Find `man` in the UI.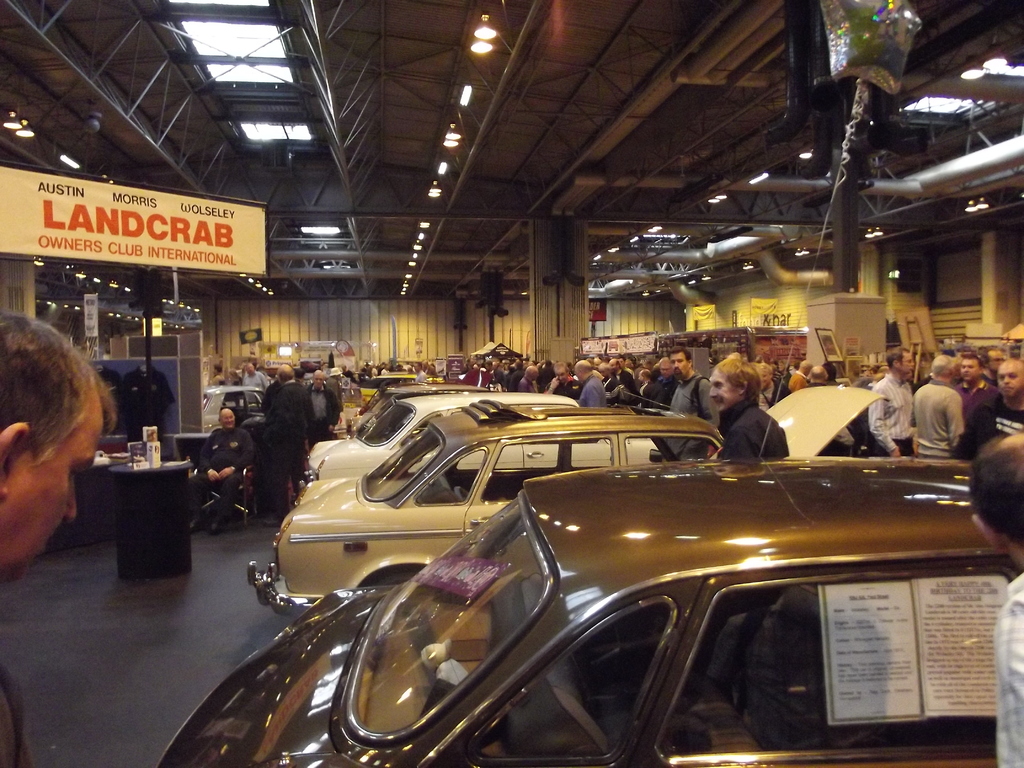
UI element at locate(241, 365, 269, 410).
